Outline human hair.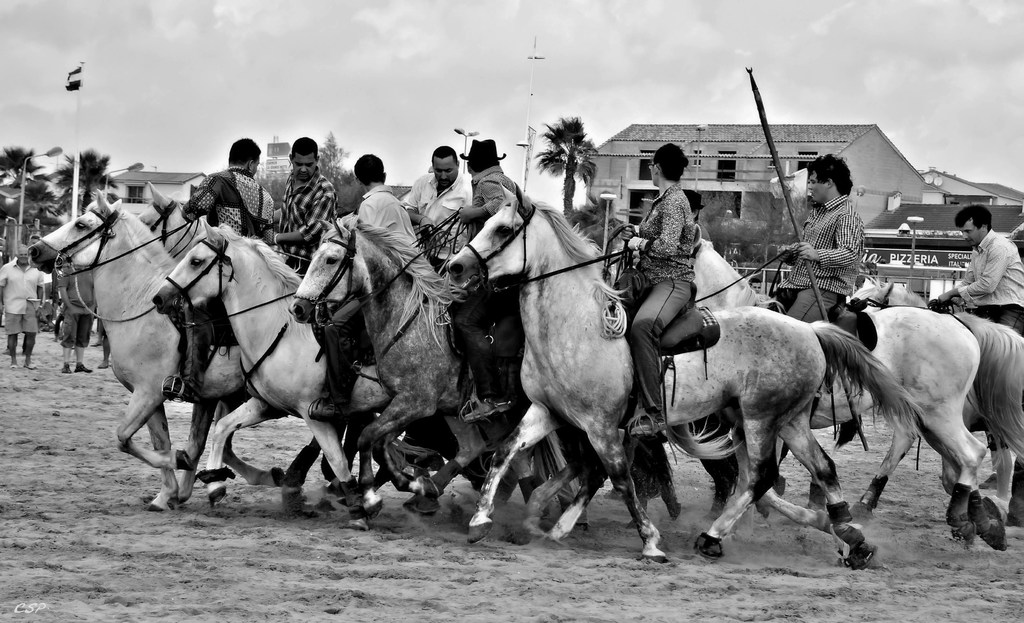
Outline: <region>16, 244, 26, 257</region>.
